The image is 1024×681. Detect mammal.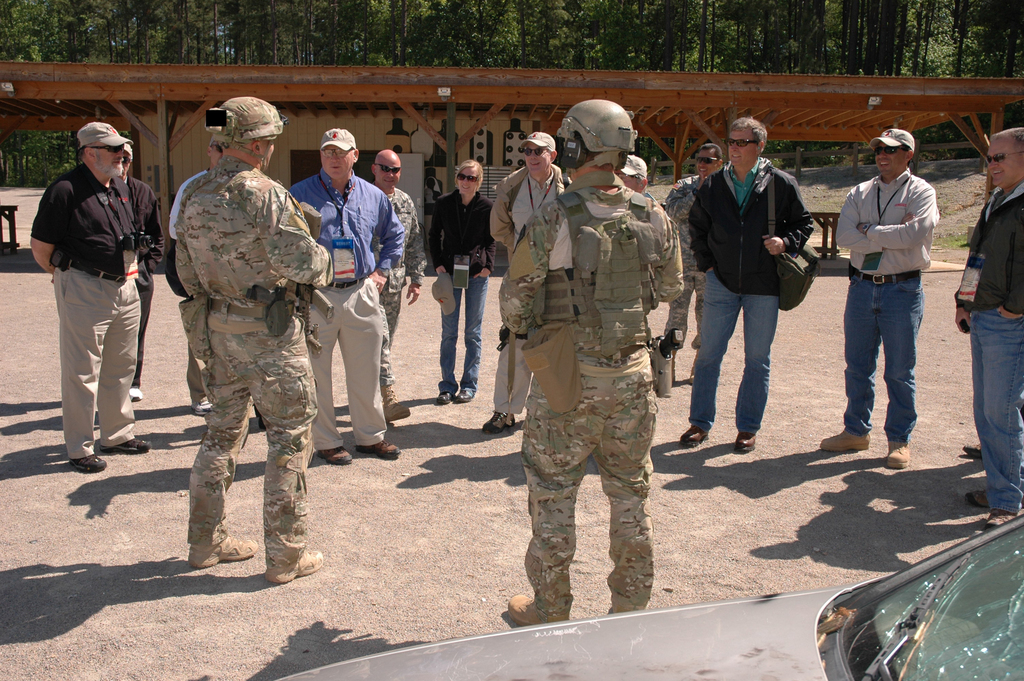
Detection: {"x1": 184, "y1": 140, "x2": 228, "y2": 412}.
